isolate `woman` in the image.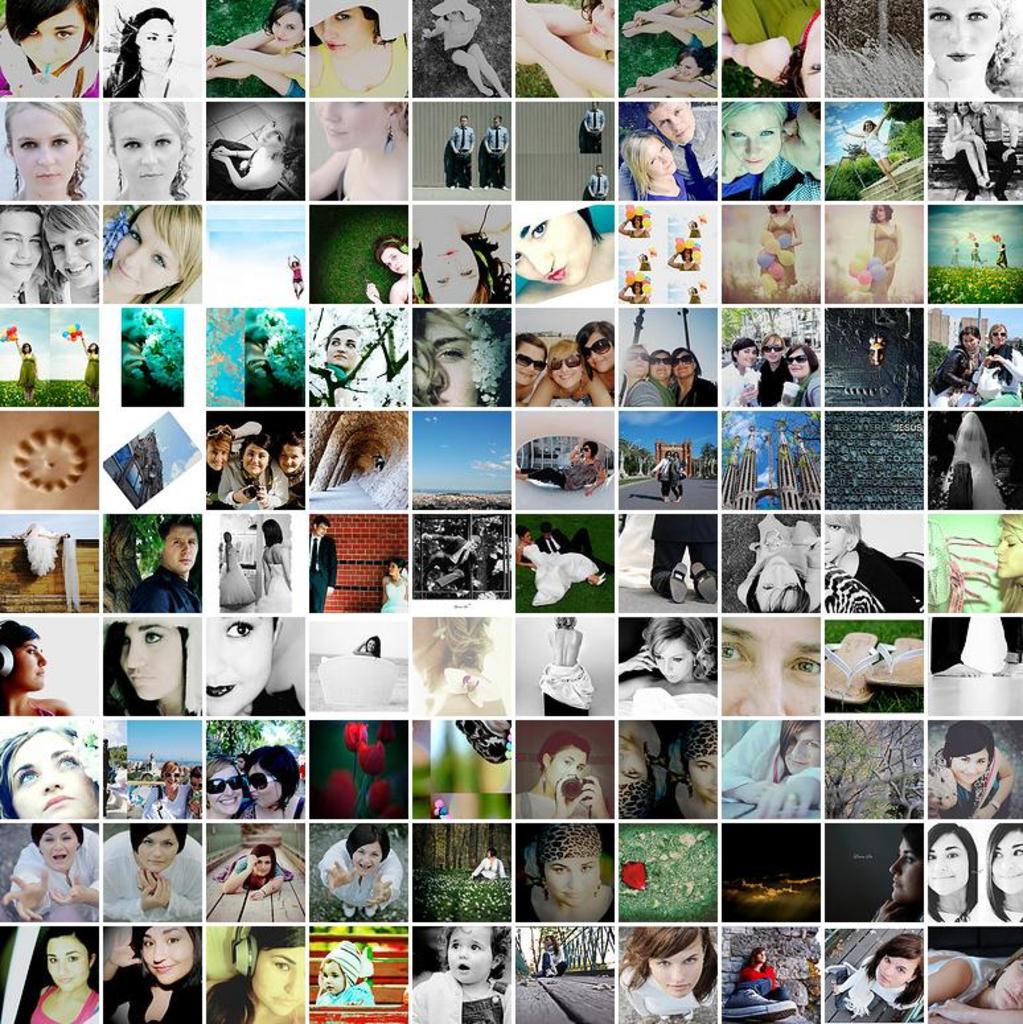
Isolated region: 304, 100, 412, 206.
